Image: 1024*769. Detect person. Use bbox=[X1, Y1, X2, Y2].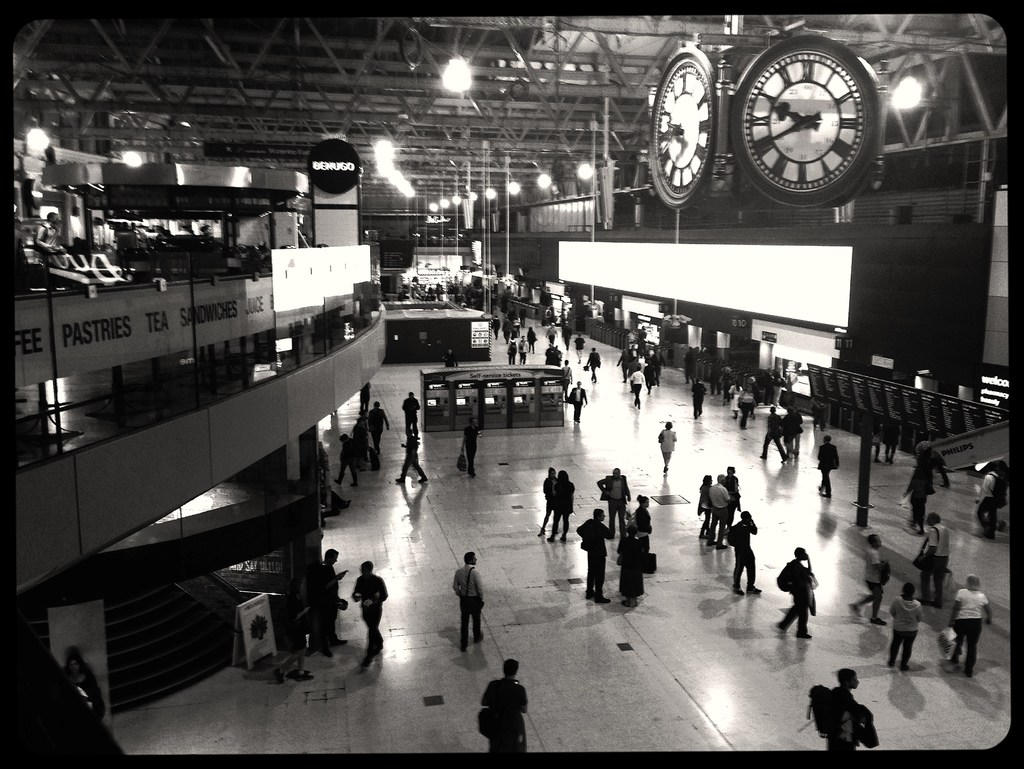
bbox=[596, 463, 632, 536].
